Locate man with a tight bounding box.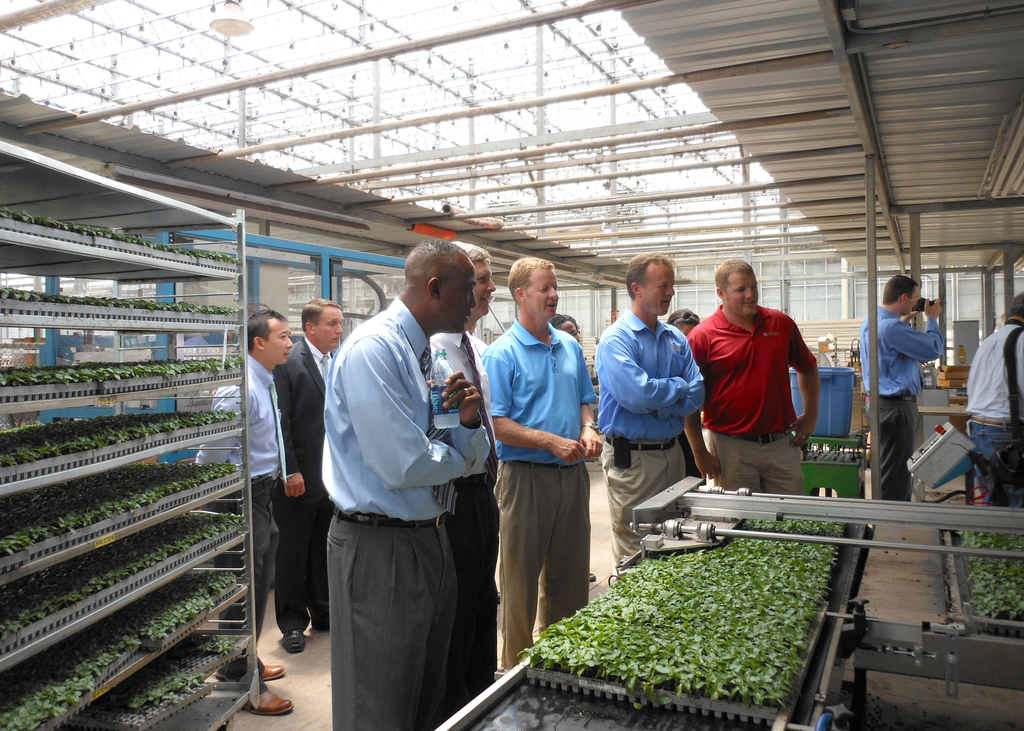
l=857, t=272, r=945, b=501.
